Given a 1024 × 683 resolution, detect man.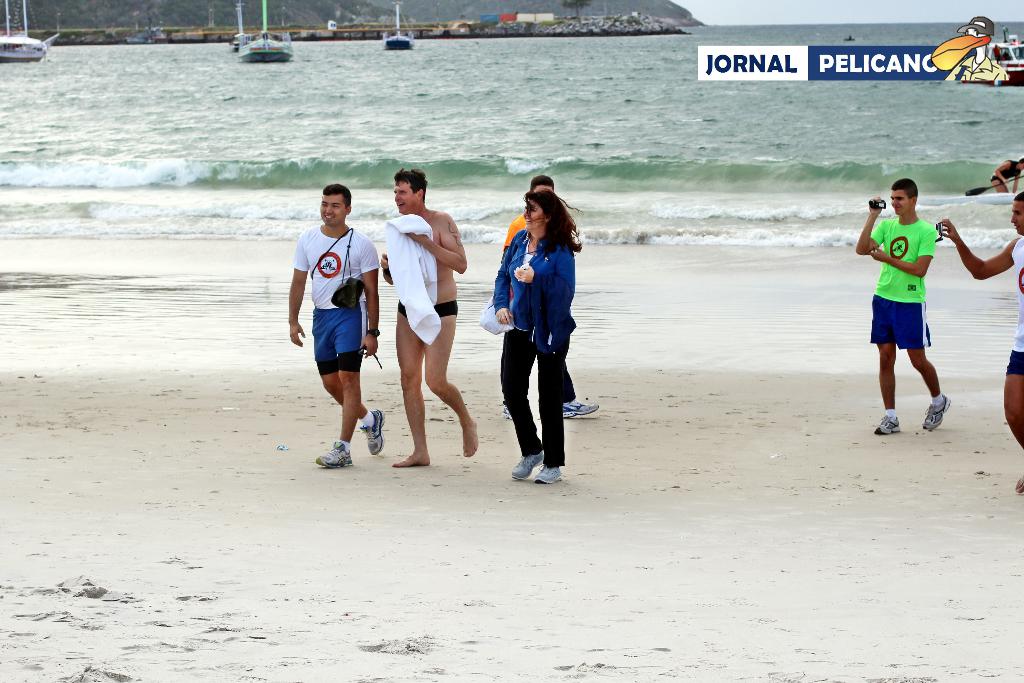
detection(376, 167, 479, 468).
